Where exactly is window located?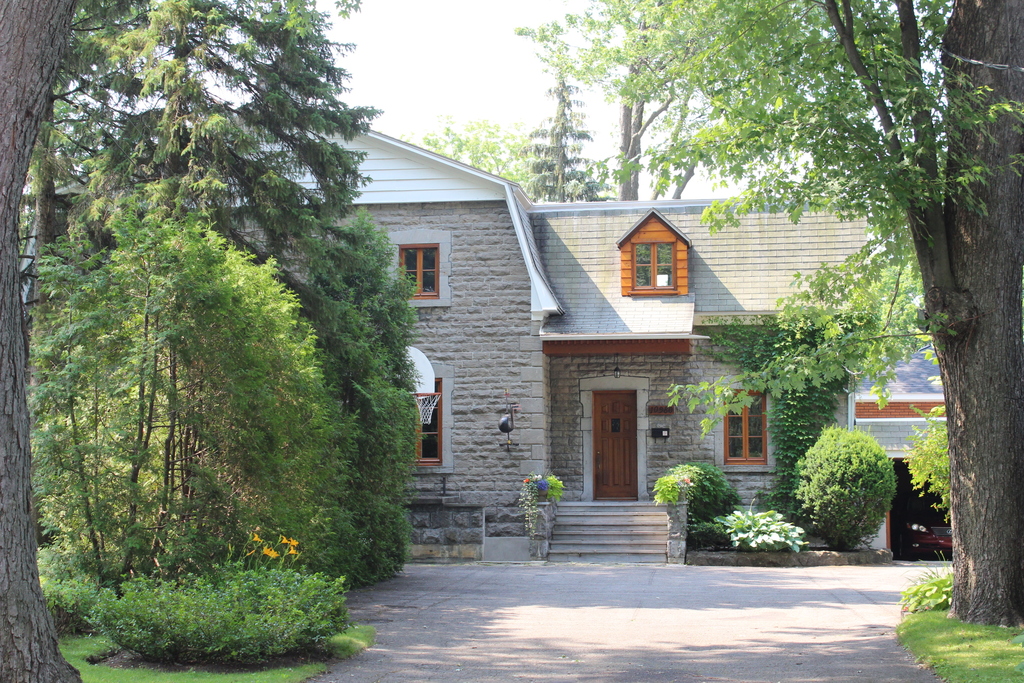
Its bounding box is (x1=411, y1=379, x2=442, y2=470).
